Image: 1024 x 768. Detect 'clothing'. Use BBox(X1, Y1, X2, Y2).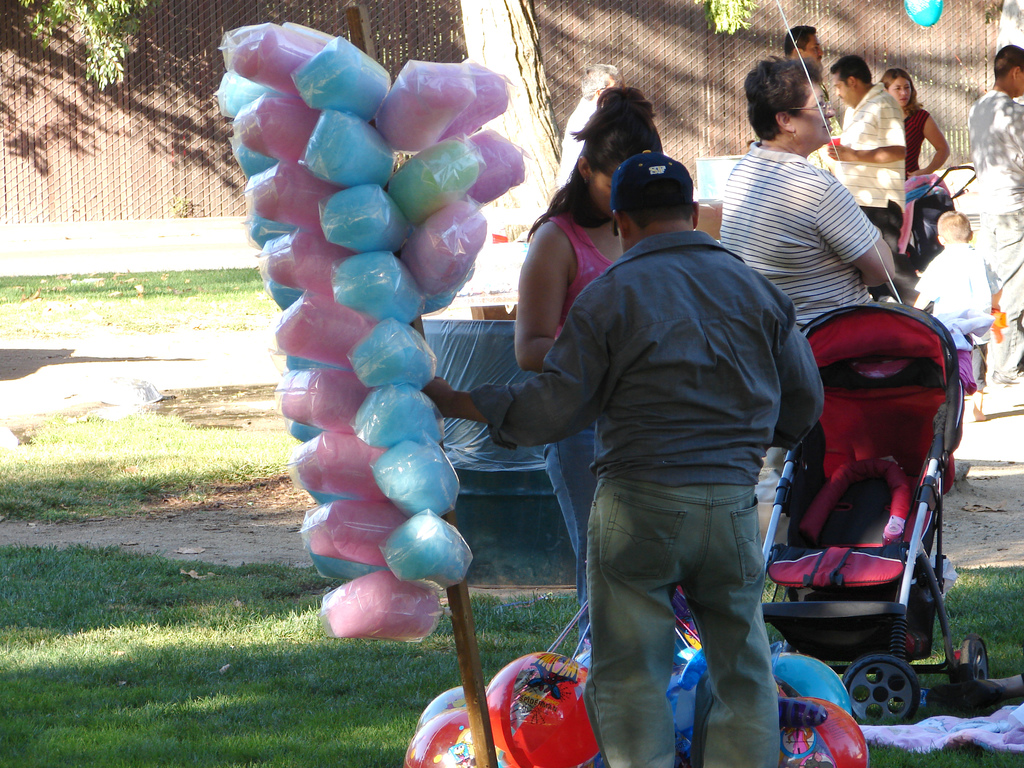
BBox(901, 99, 934, 180).
